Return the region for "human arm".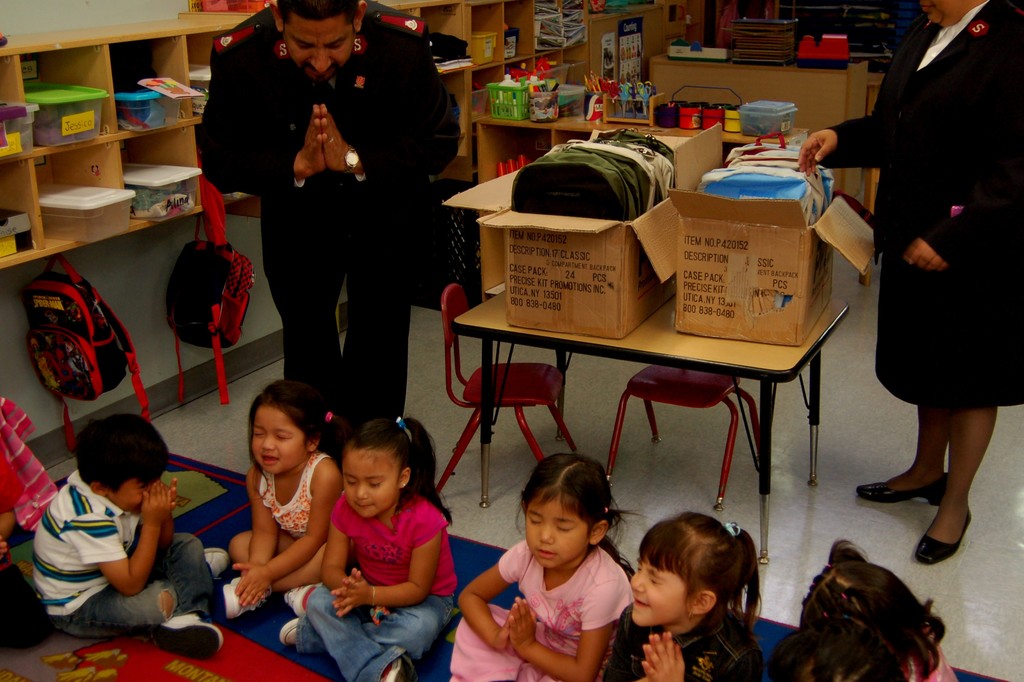
l=618, t=635, r=675, b=679.
